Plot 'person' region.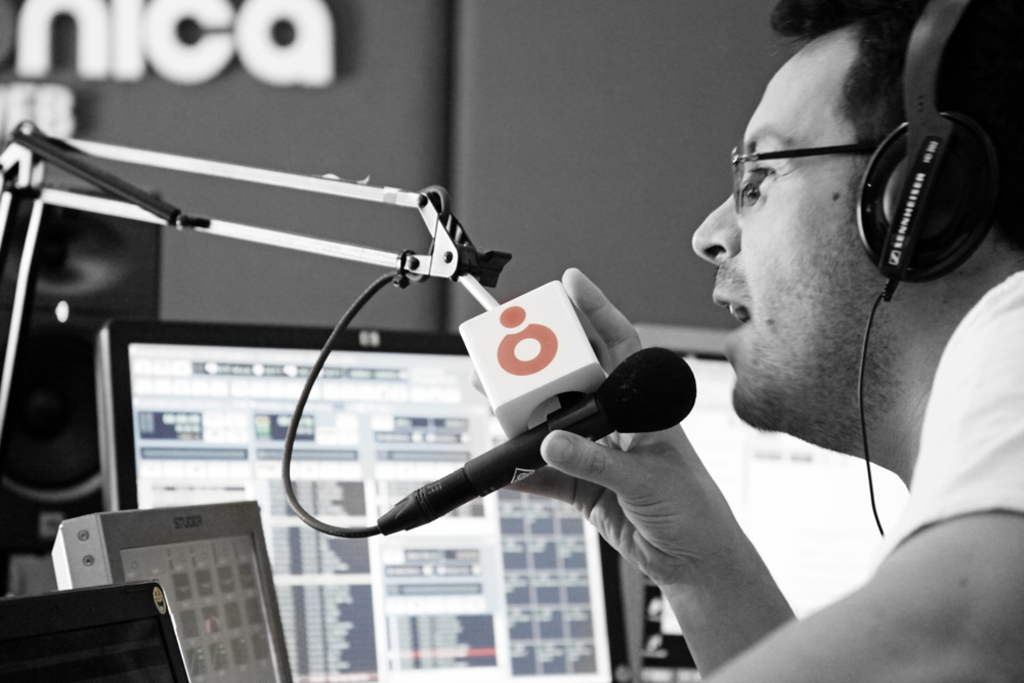
Plotted at {"x1": 641, "y1": 0, "x2": 1023, "y2": 682}.
